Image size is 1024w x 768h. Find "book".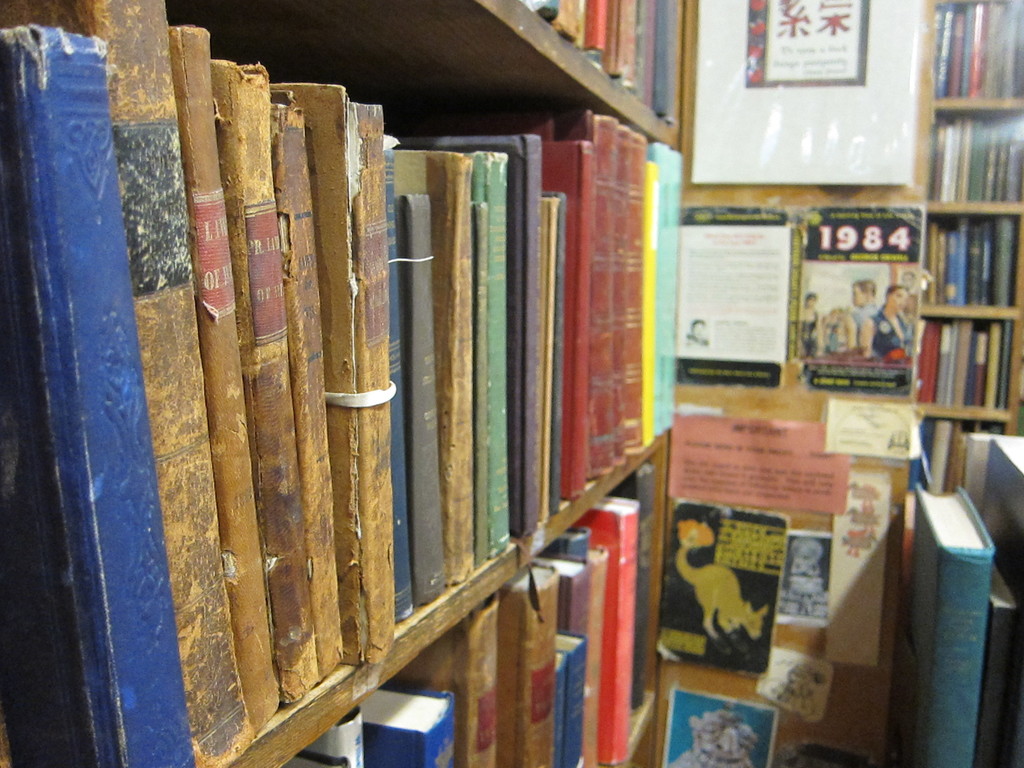
{"x1": 650, "y1": 501, "x2": 773, "y2": 680}.
